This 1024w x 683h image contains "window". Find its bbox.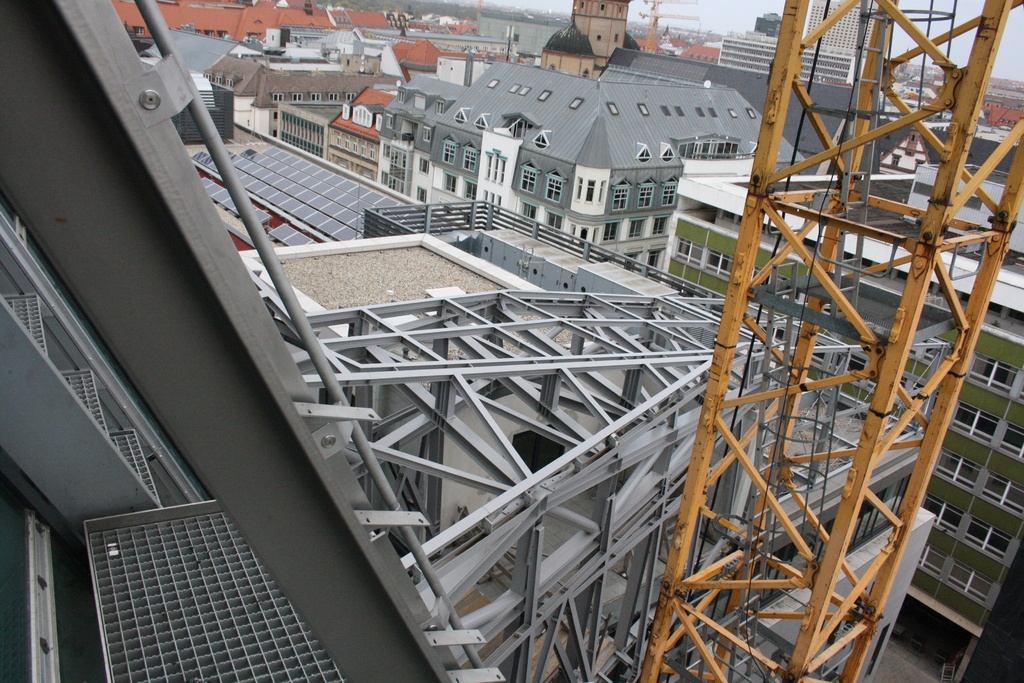
<bbox>611, 188, 628, 213</bbox>.
